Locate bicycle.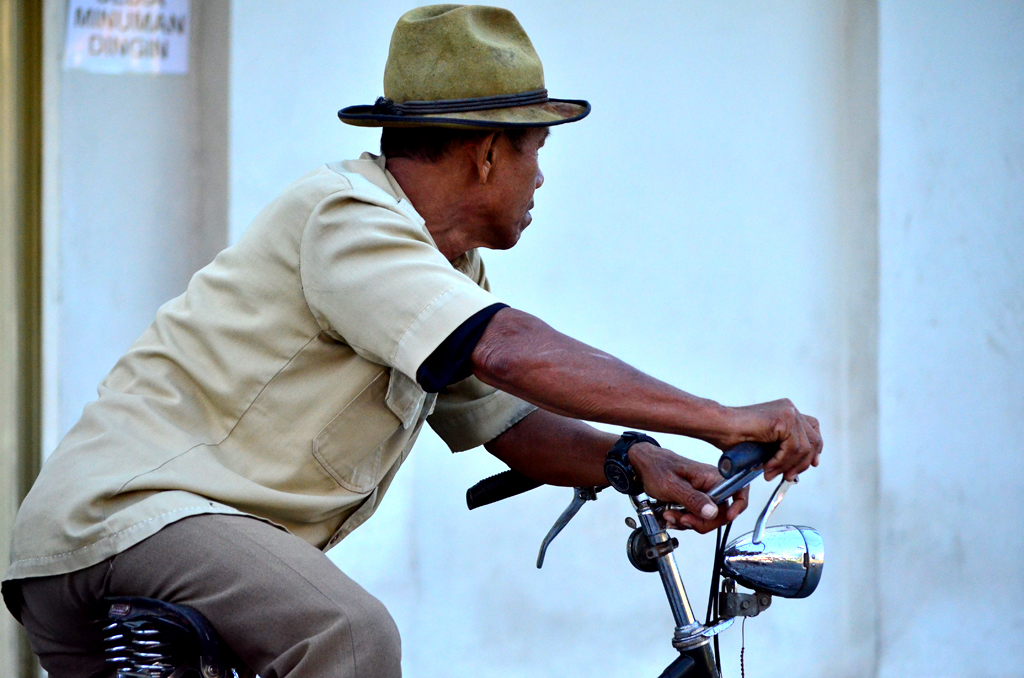
Bounding box: region(100, 439, 822, 677).
